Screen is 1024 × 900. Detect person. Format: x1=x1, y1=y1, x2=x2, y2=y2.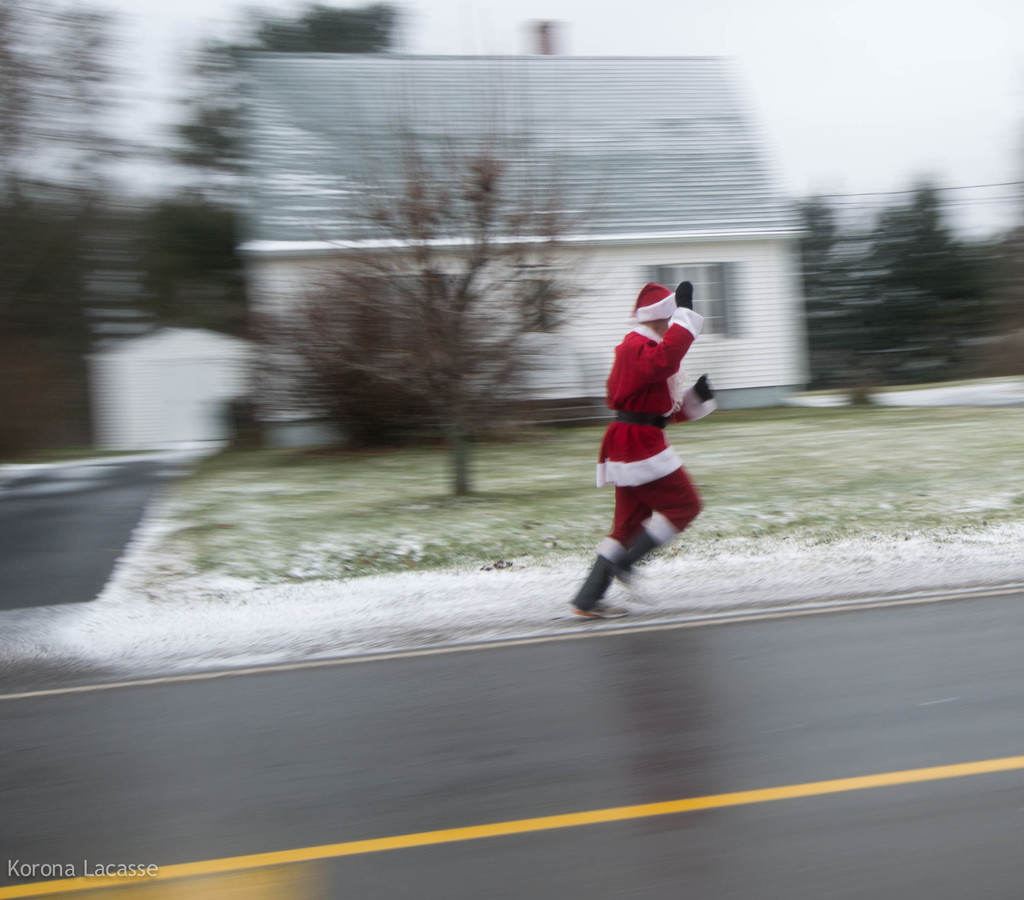
x1=566, y1=281, x2=719, y2=627.
